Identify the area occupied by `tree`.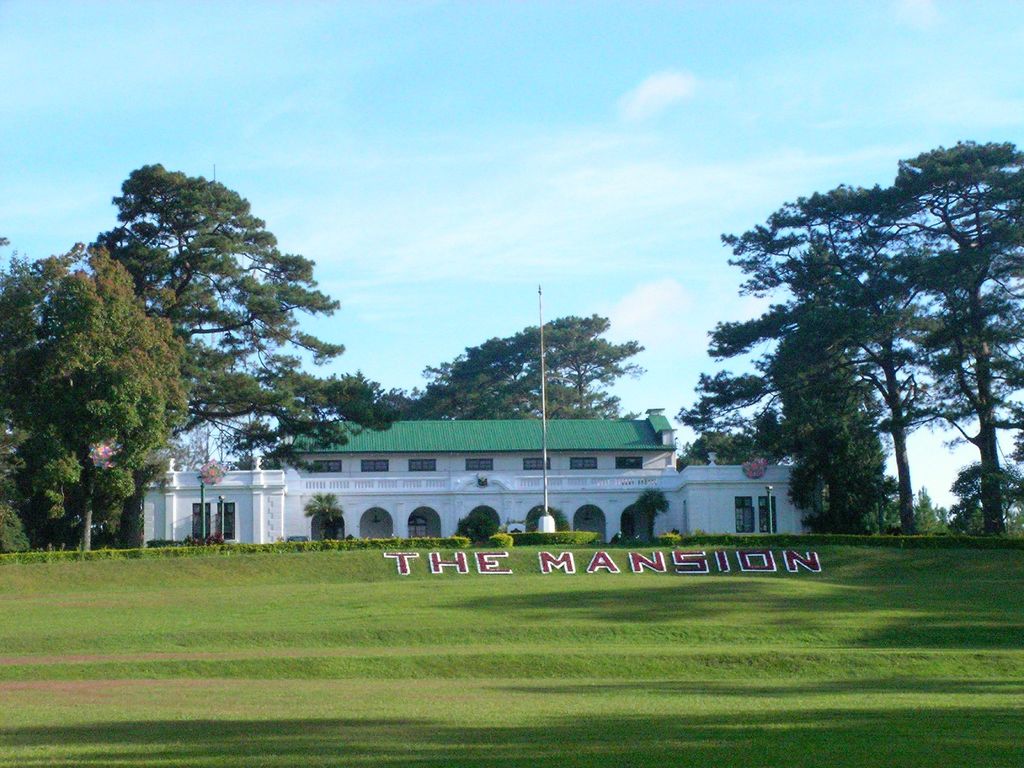
Area: box(682, 426, 762, 463).
